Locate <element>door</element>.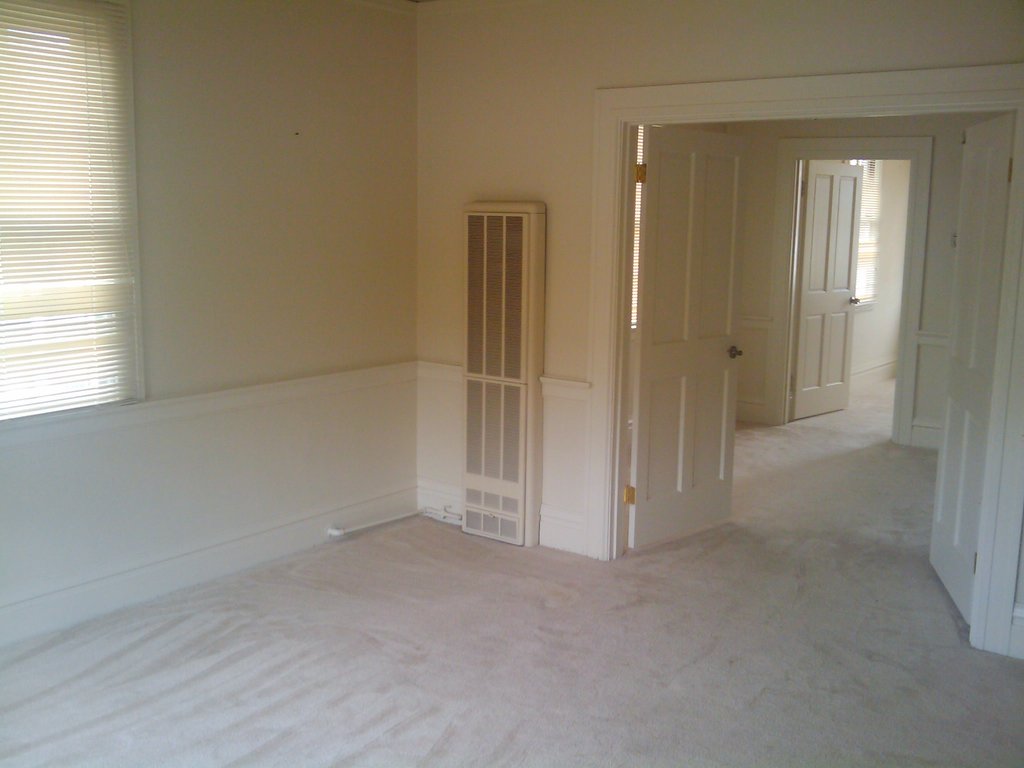
Bounding box: (x1=787, y1=161, x2=863, y2=423).
